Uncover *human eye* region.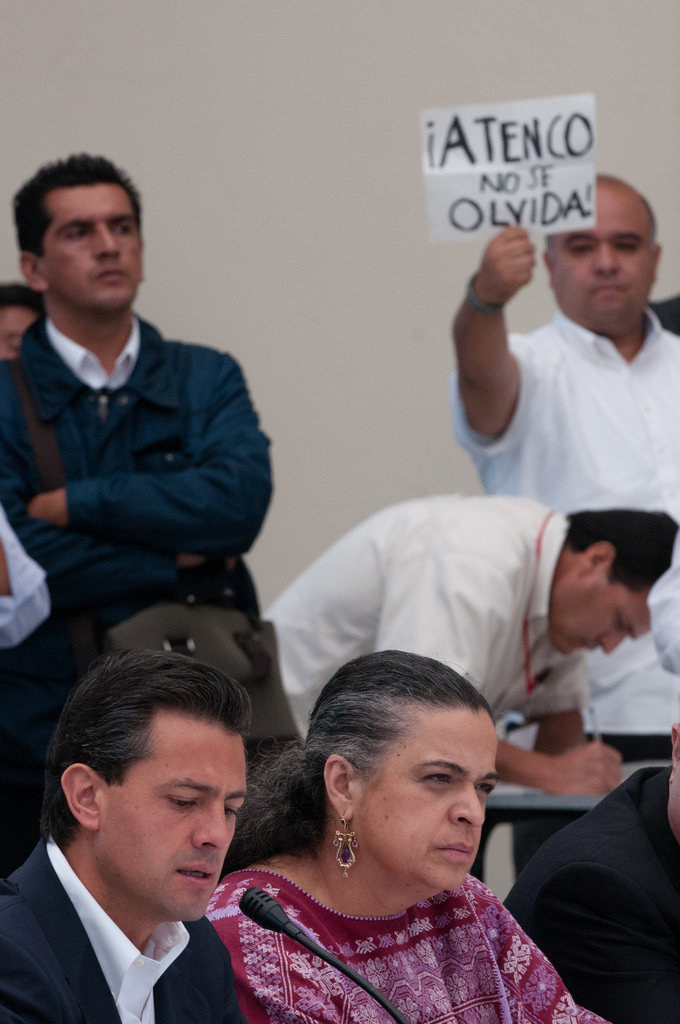
Uncovered: [224, 798, 243, 824].
